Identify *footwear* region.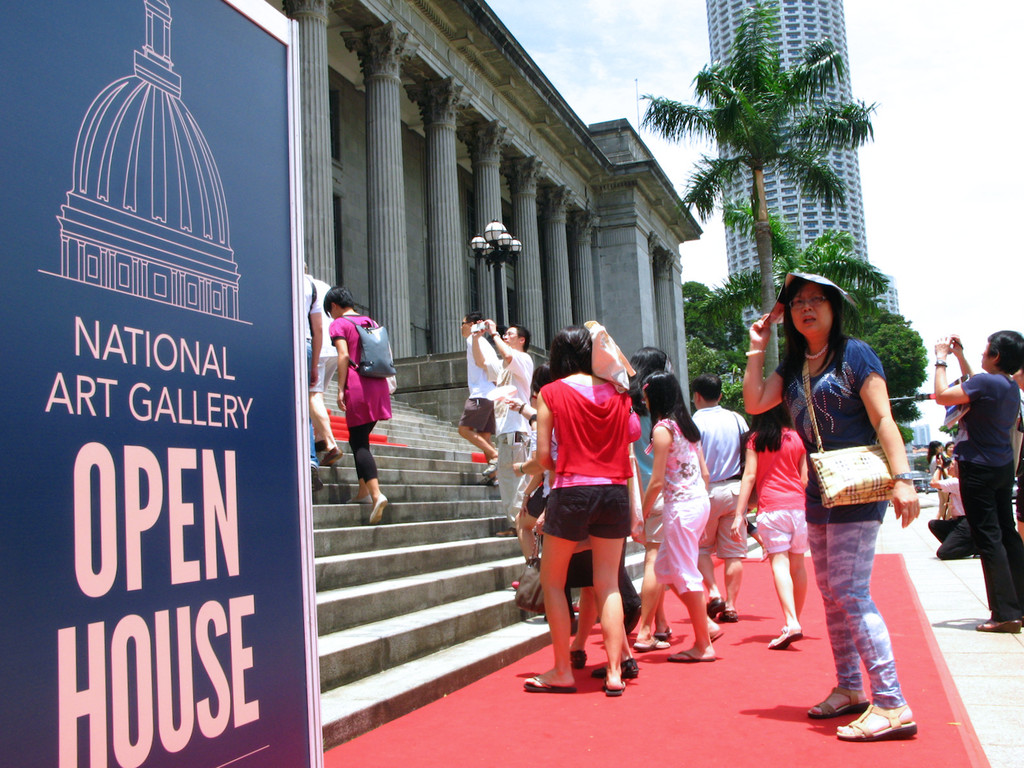
Region: l=301, t=462, r=321, b=494.
